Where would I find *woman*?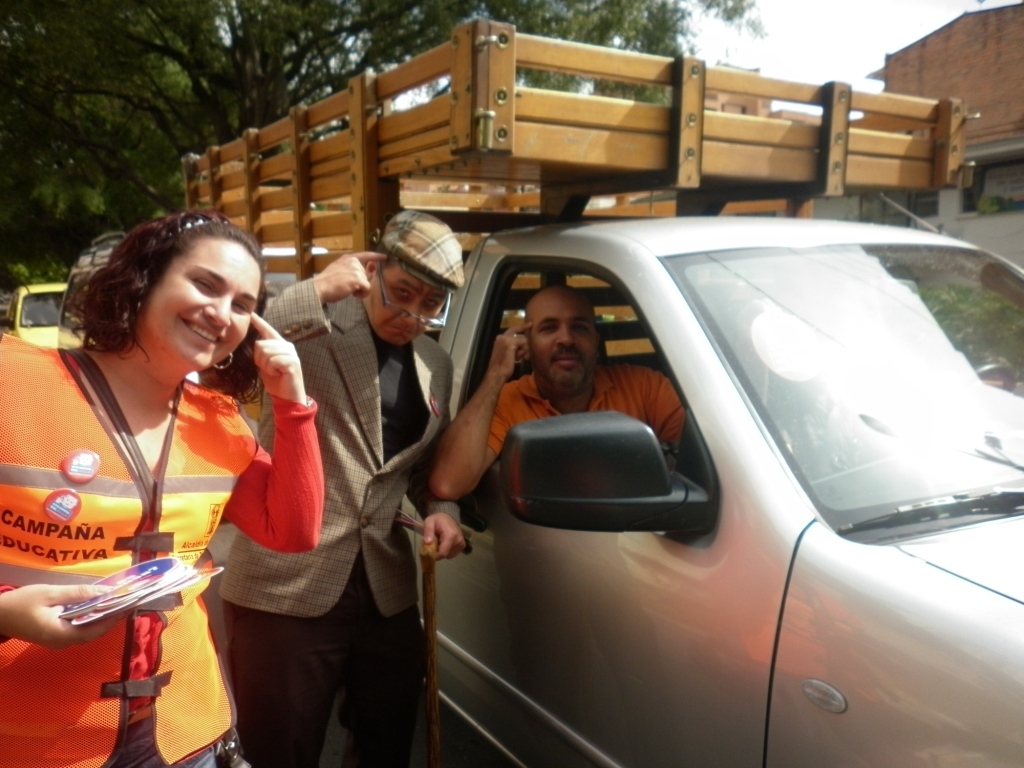
At x1=22, y1=223, x2=307, y2=767.
